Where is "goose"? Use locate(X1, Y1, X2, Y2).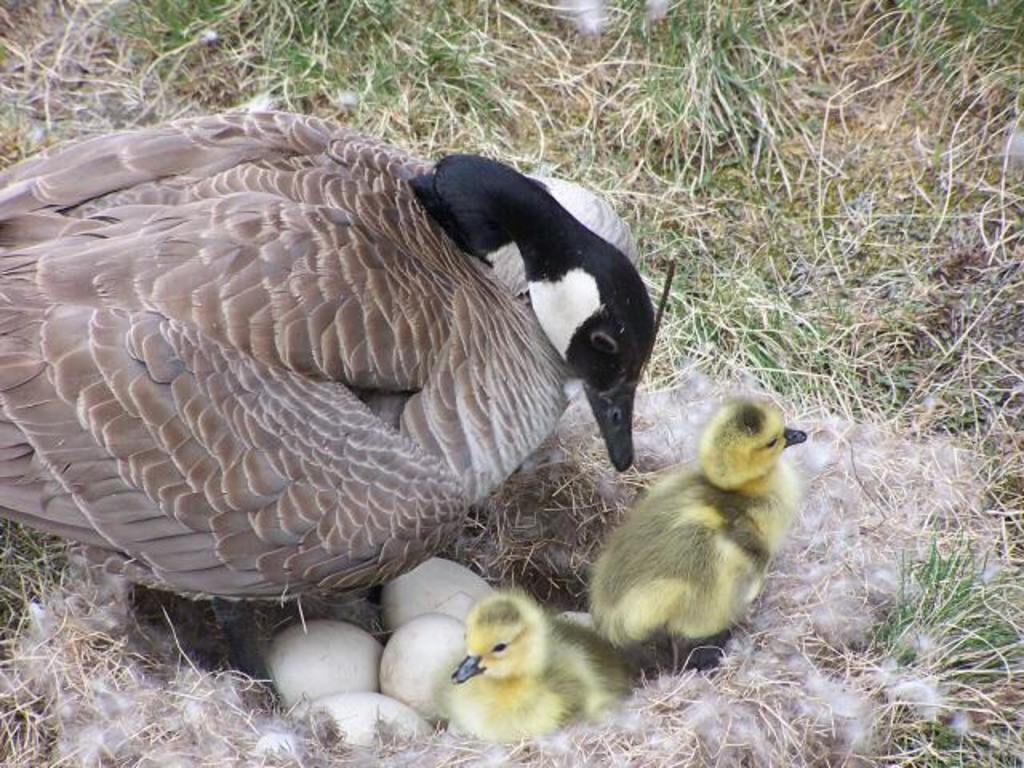
locate(0, 107, 658, 606).
